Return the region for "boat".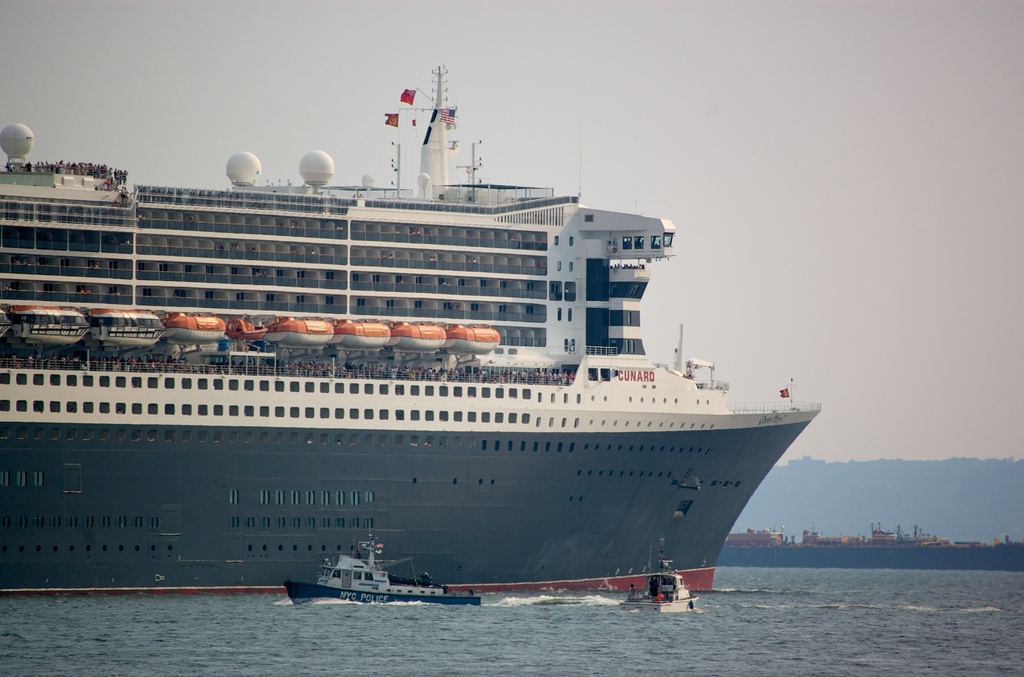
detection(280, 534, 483, 608).
